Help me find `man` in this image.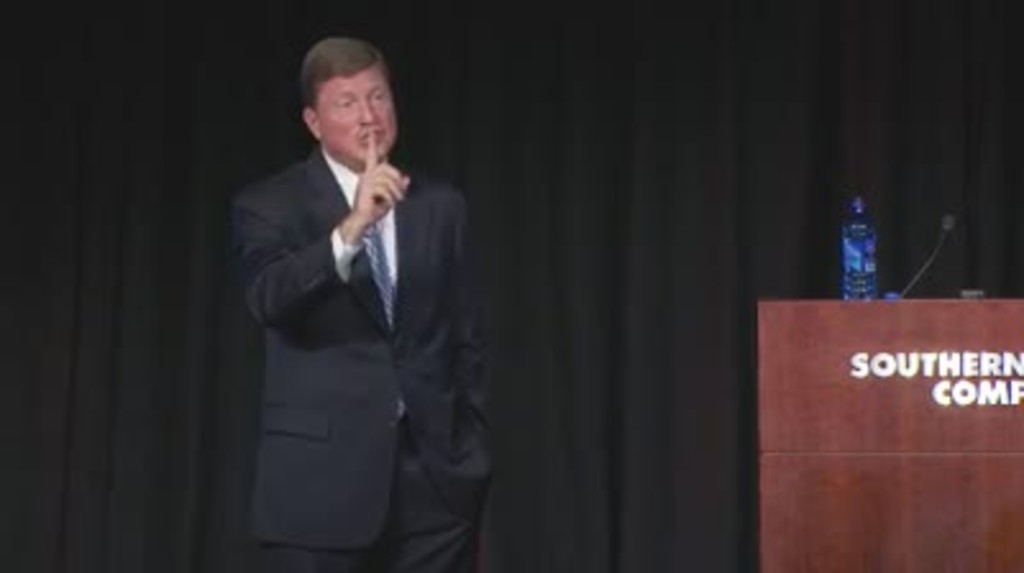
Found it: (230, 33, 497, 570).
